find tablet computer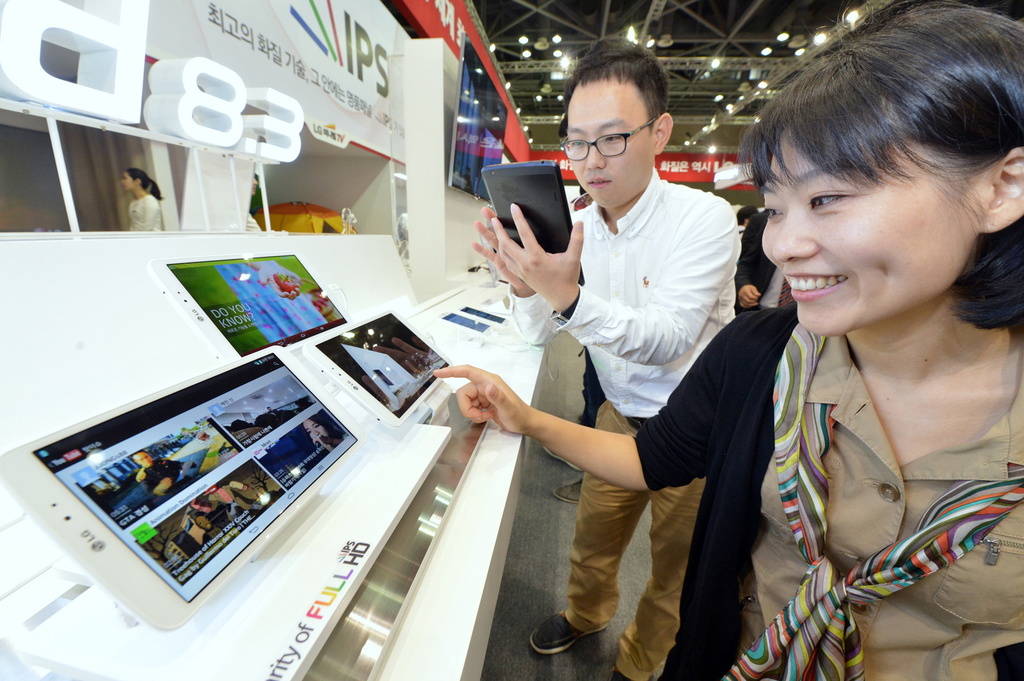
148/246/353/362
